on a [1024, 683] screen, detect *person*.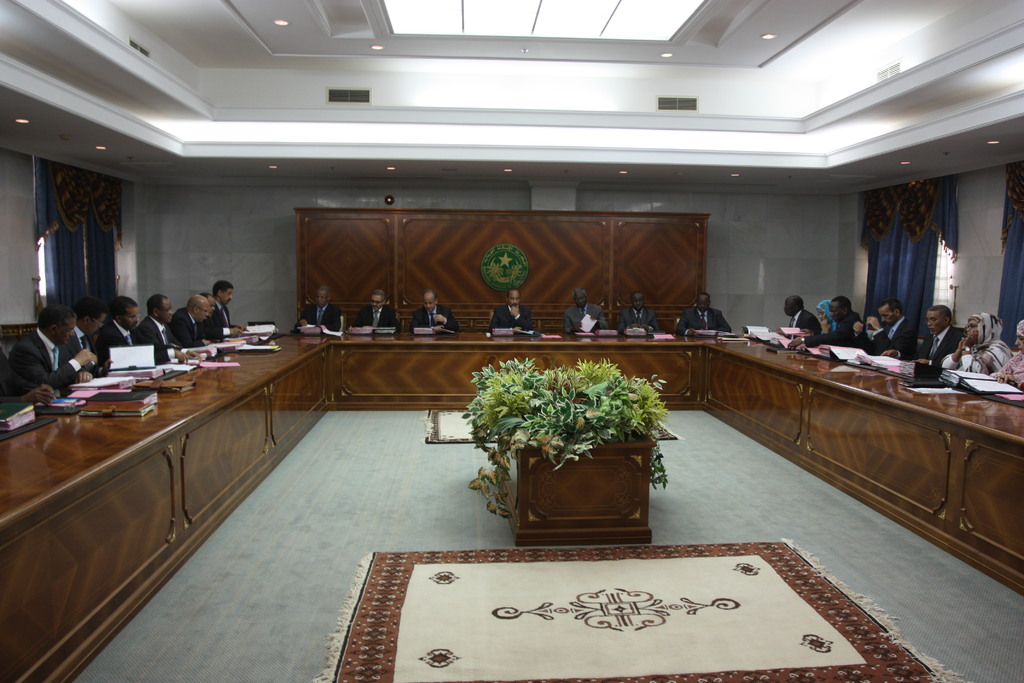
988 311 1023 396.
